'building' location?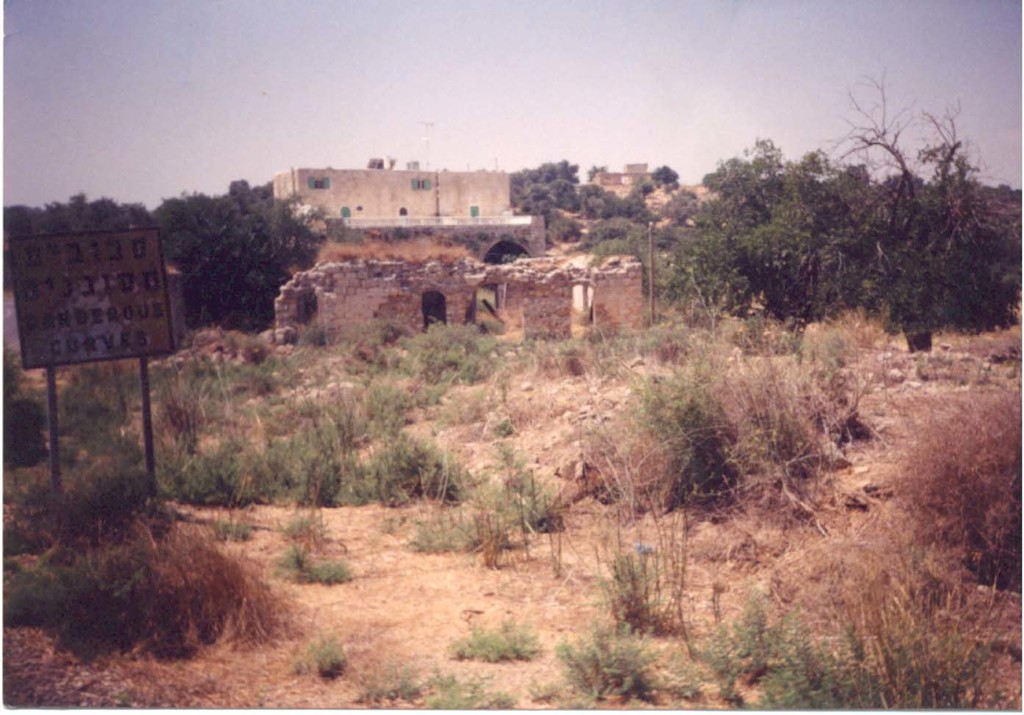
x1=272, y1=162, x2=547, y2=260
